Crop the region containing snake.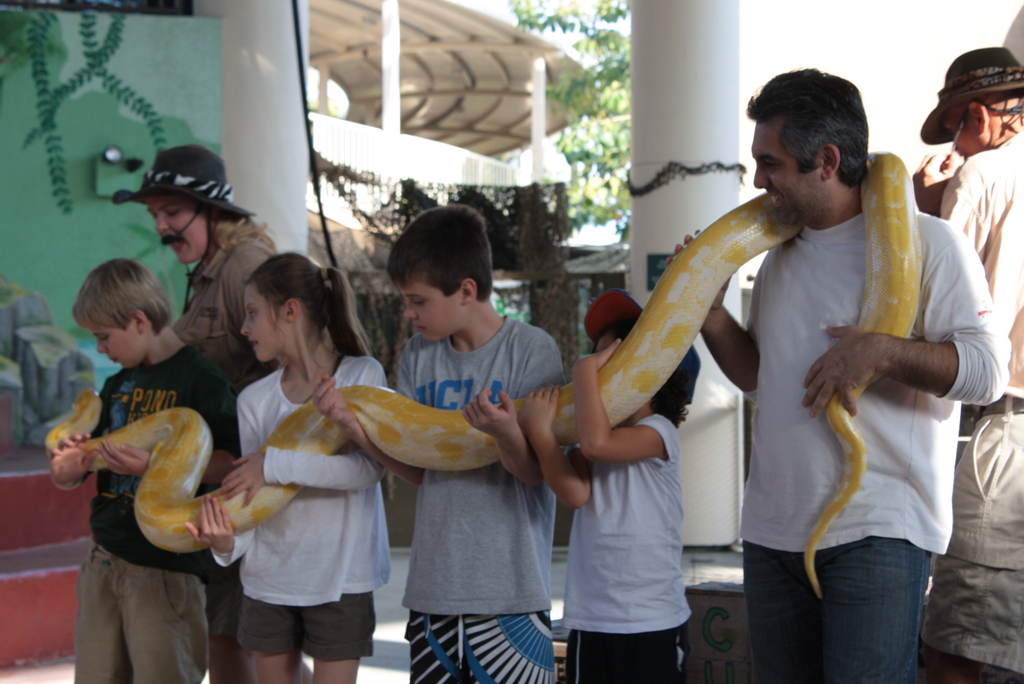
Crop region: [42,149,925,599].
